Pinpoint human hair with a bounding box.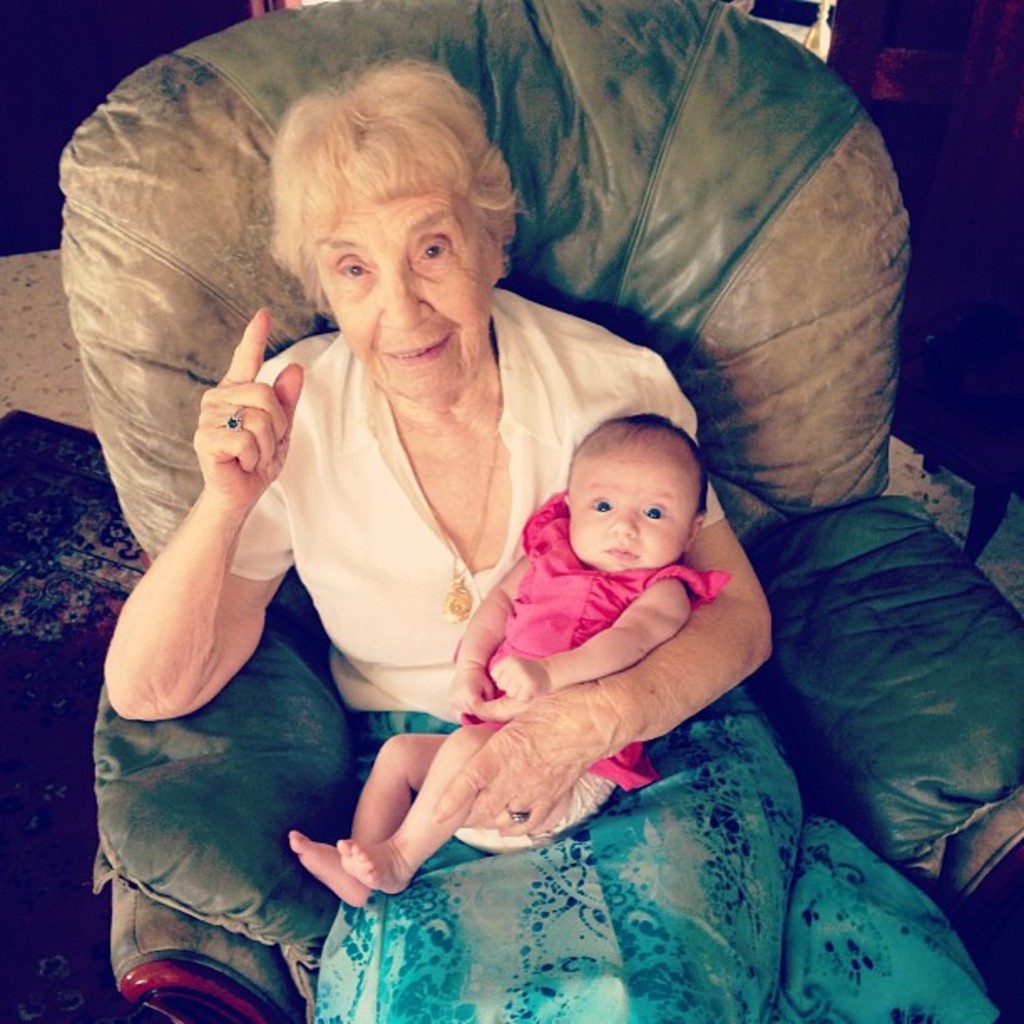
(x1=576, y1=410, x2=711, y2=520).
